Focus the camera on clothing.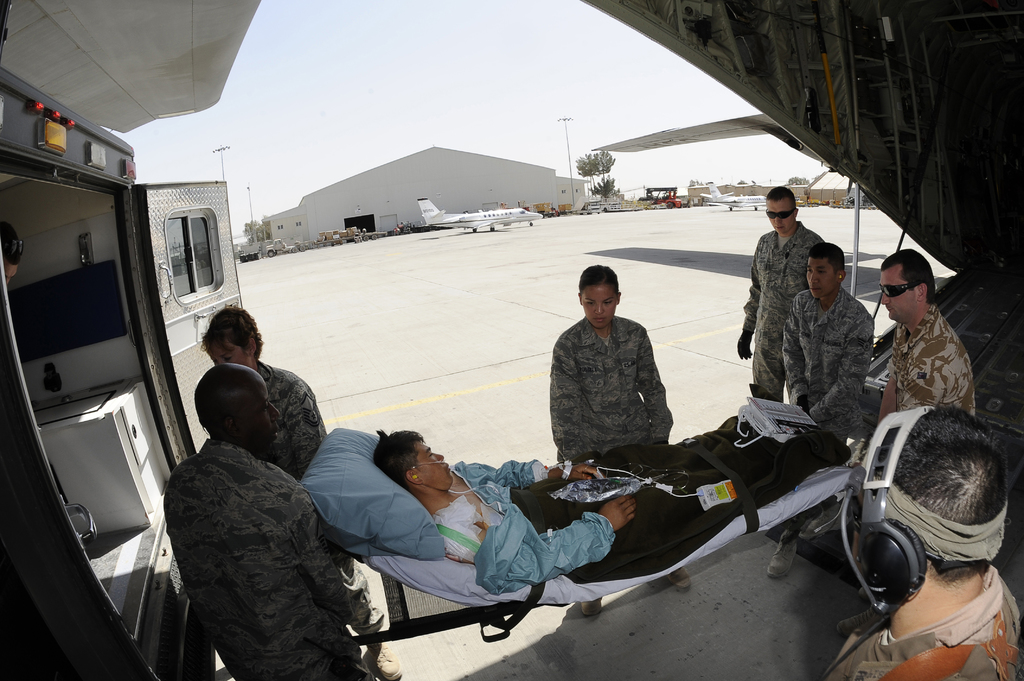
Focus region: bbox(457, 458, 620, 591).
